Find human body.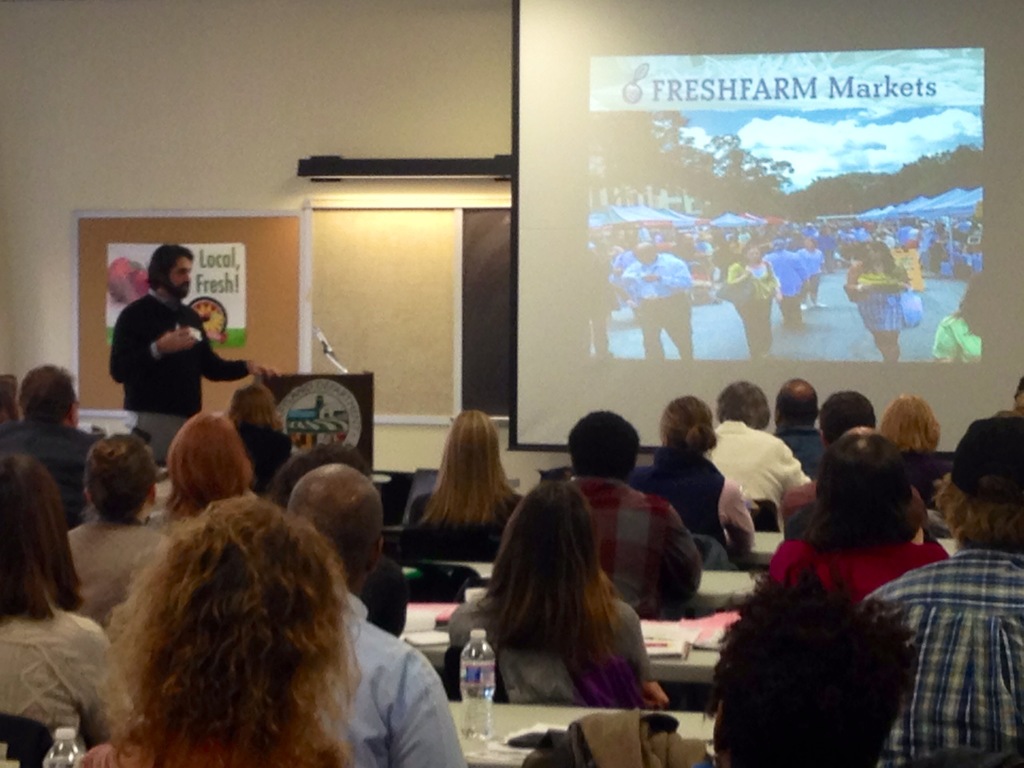
707:561:916:767.
